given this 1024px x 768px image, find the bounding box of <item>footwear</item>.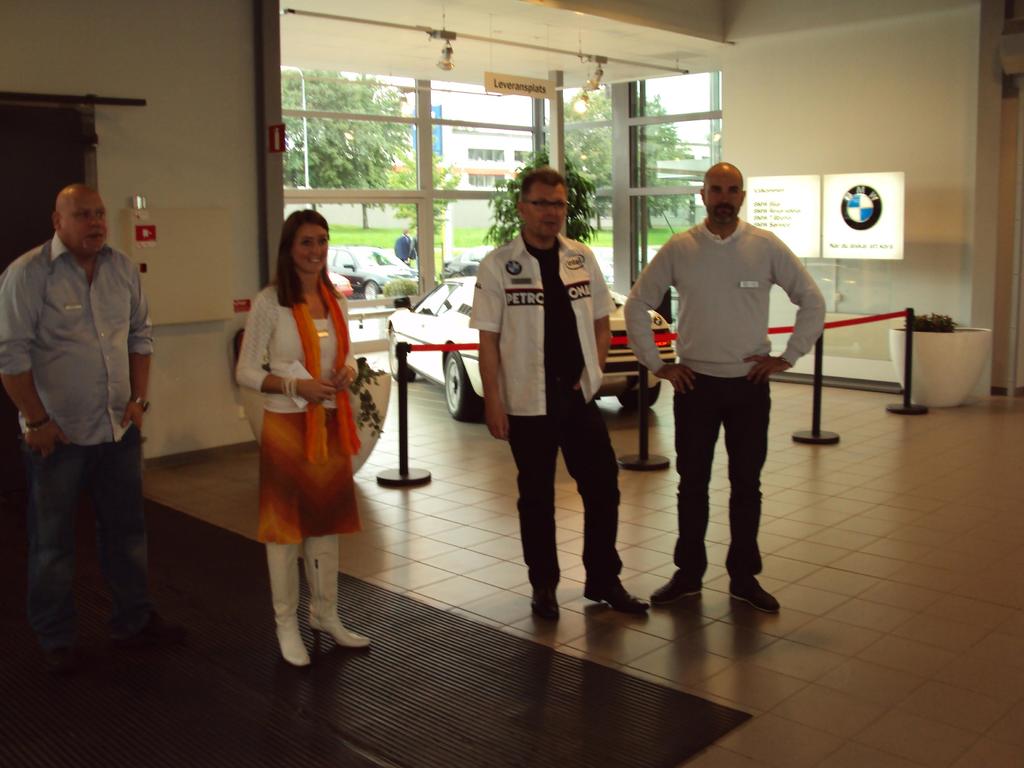
region(530, 579, 562, 627).
